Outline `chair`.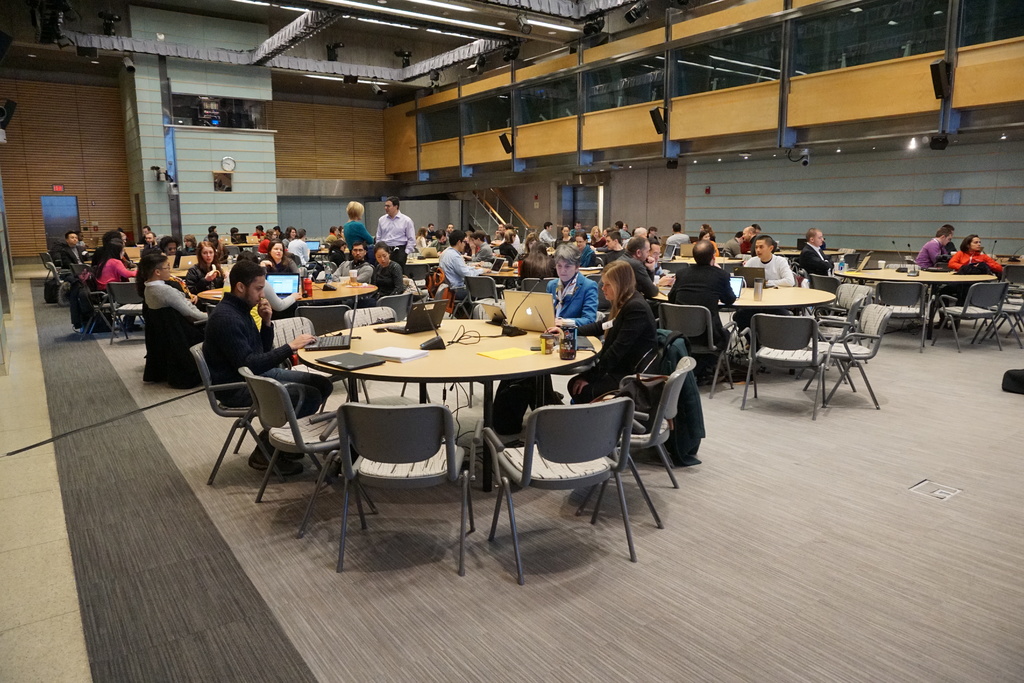
Outline: BBox(566, 352, 690, 522).
